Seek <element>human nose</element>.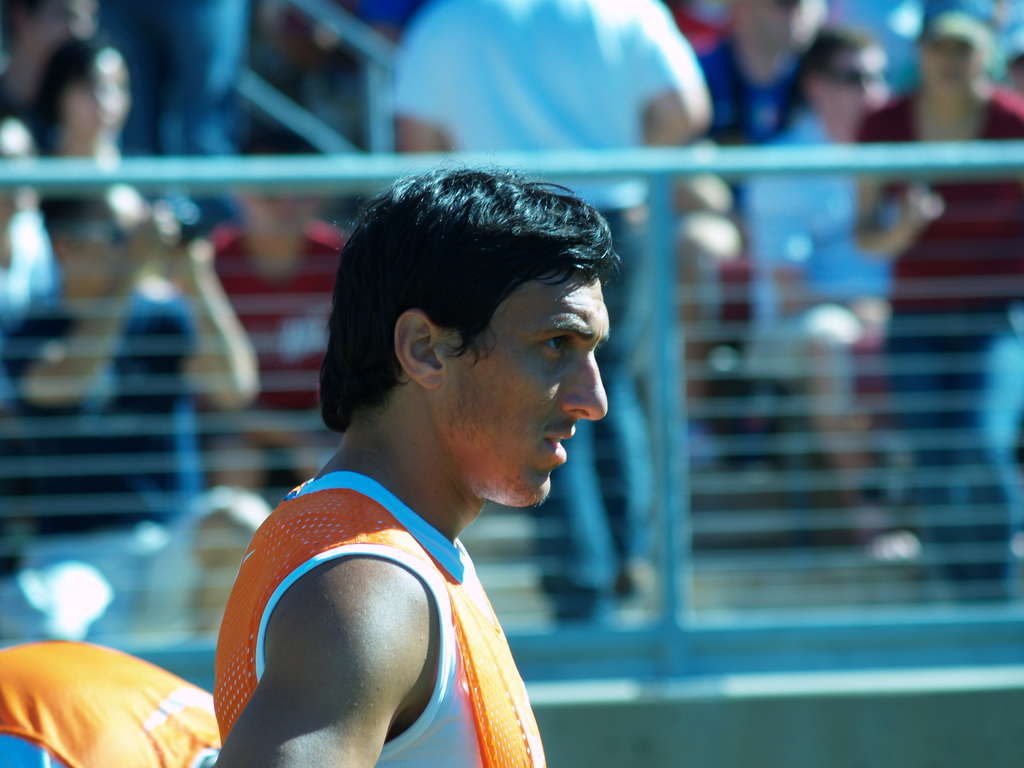
x1=554 y1=348 x2=611 y2=428.
